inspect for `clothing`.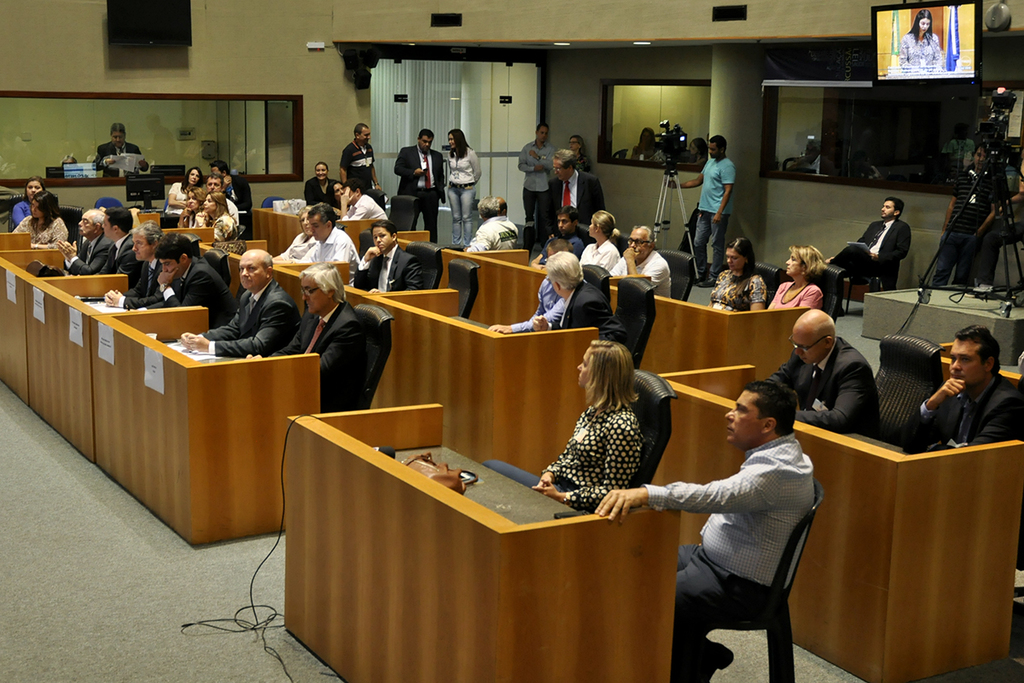
Inspection: bbox(852, 209, 905, 283).
